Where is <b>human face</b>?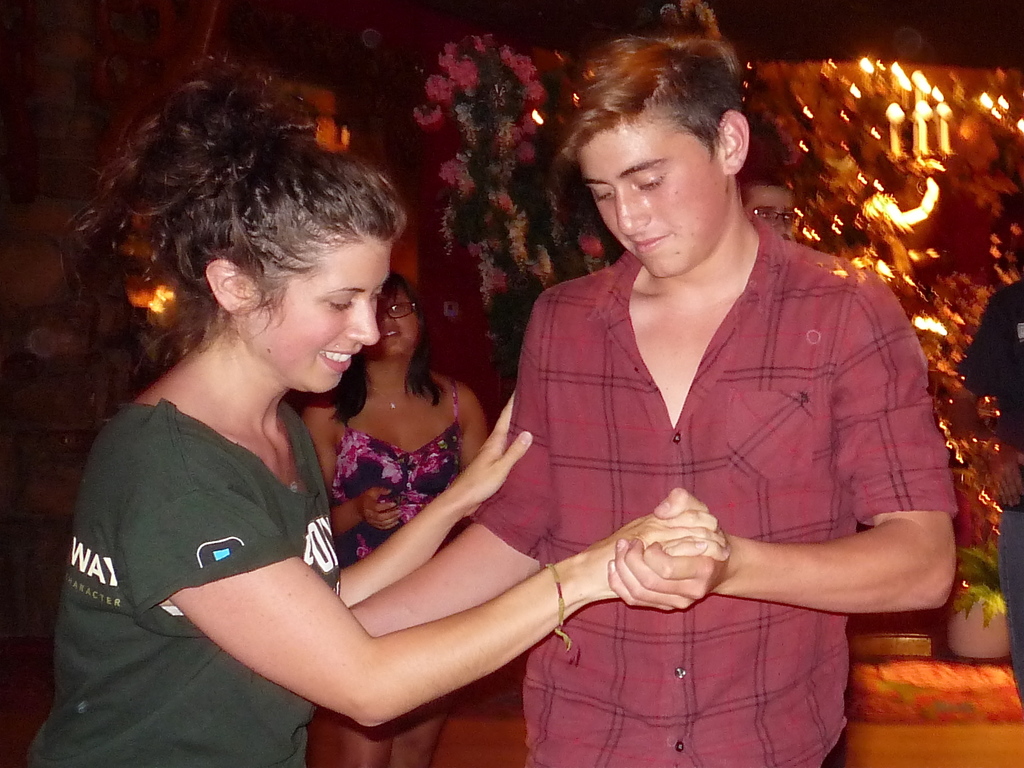
BBox(742, 186, 796, 243).
